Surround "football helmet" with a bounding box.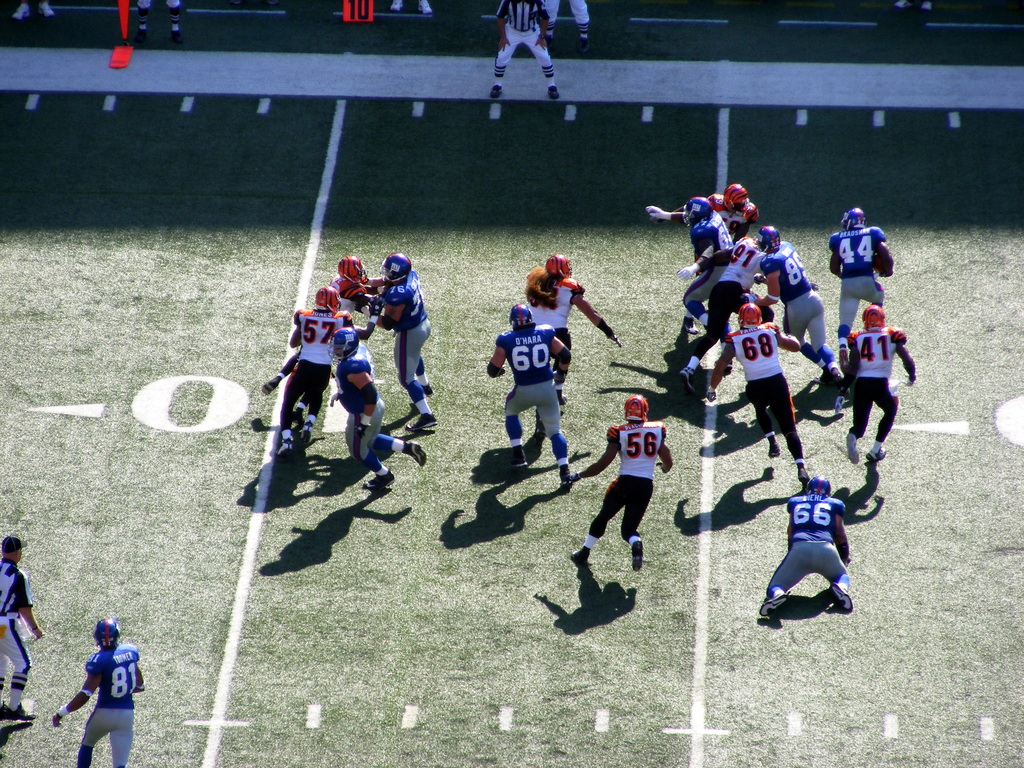
<bbox>753, 222, 778, 248</bbox>.
